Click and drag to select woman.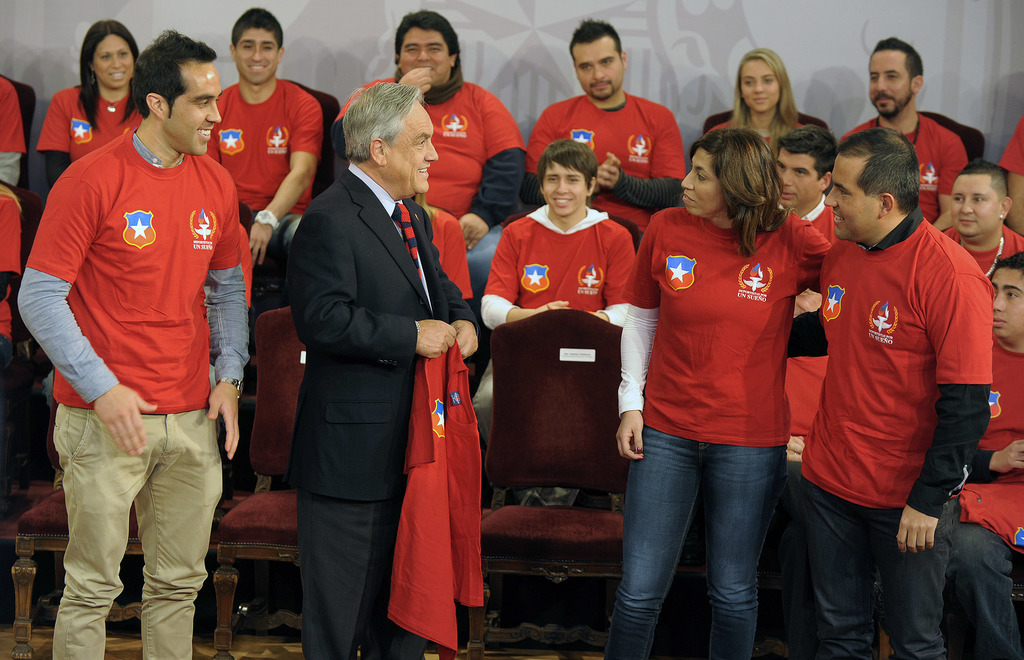
Selection: <bbox>708, 51, 808, 161</bbox>.
